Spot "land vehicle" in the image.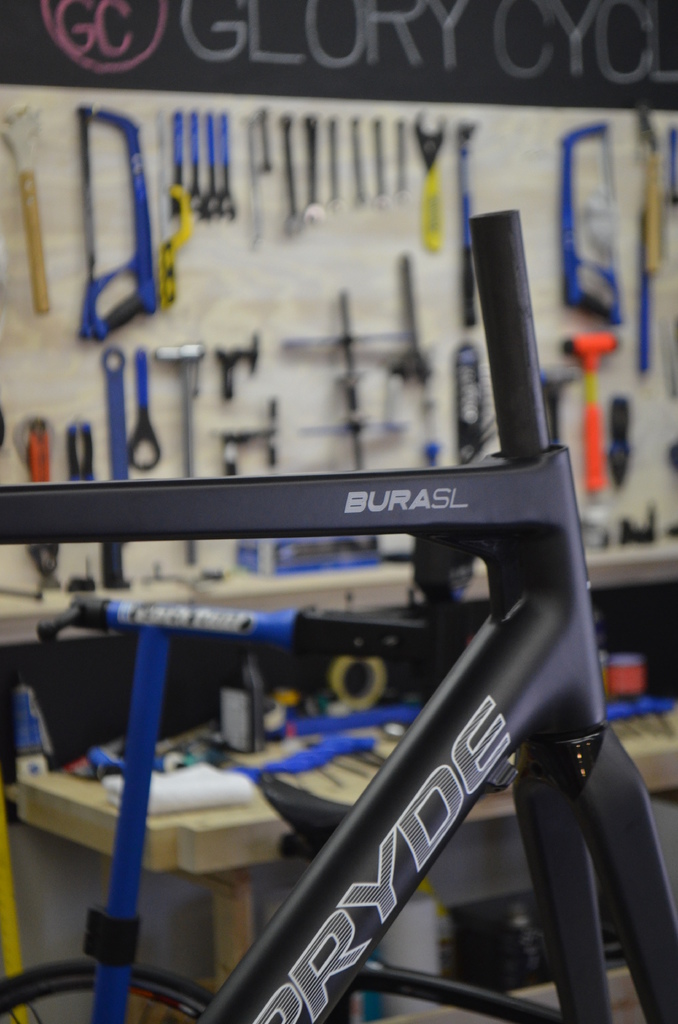
"land vehicle" found at (0, 212, 677, 1018).
